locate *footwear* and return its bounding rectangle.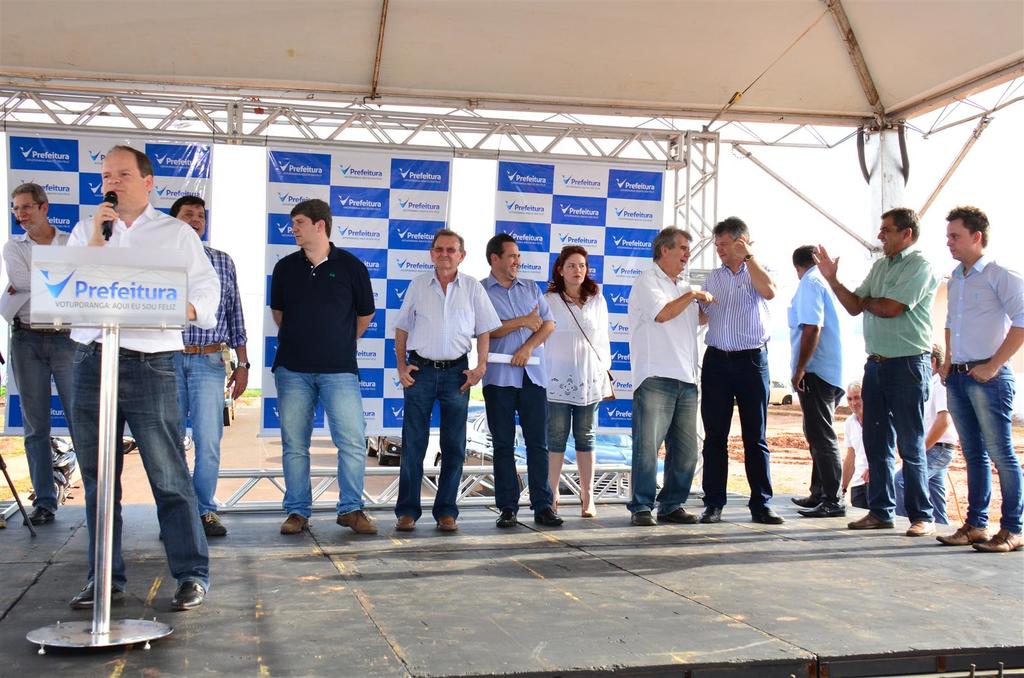
bbox=(752, 505, 786, 527).
